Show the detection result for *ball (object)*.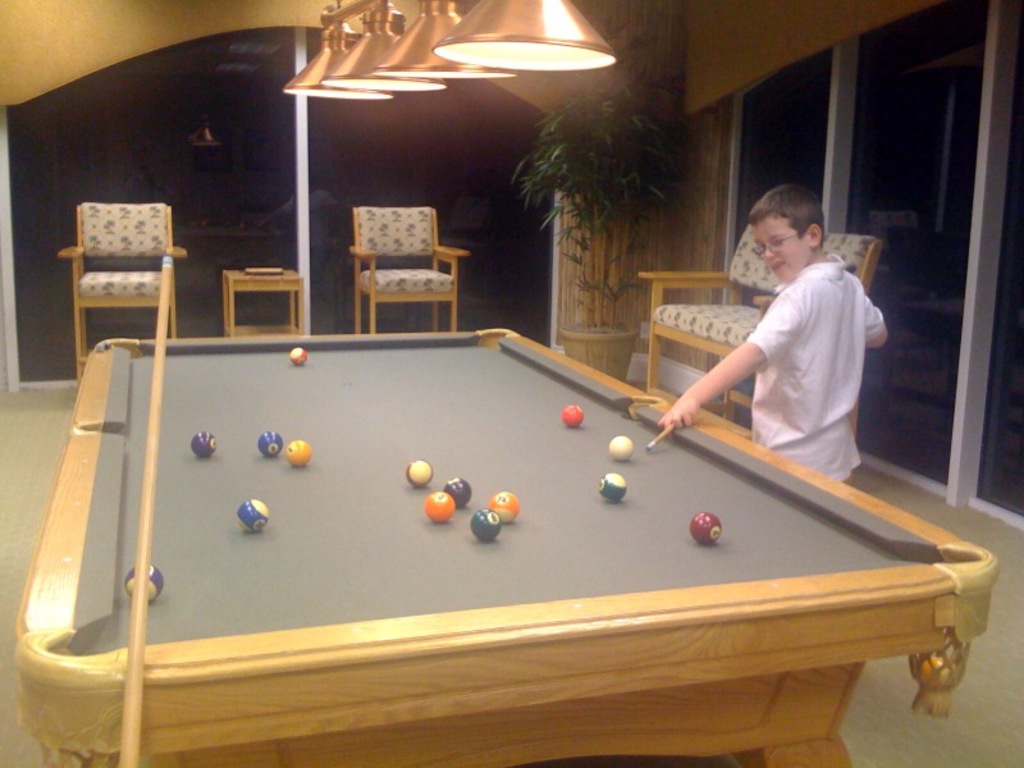
detection(489, 490, 520, 526).
